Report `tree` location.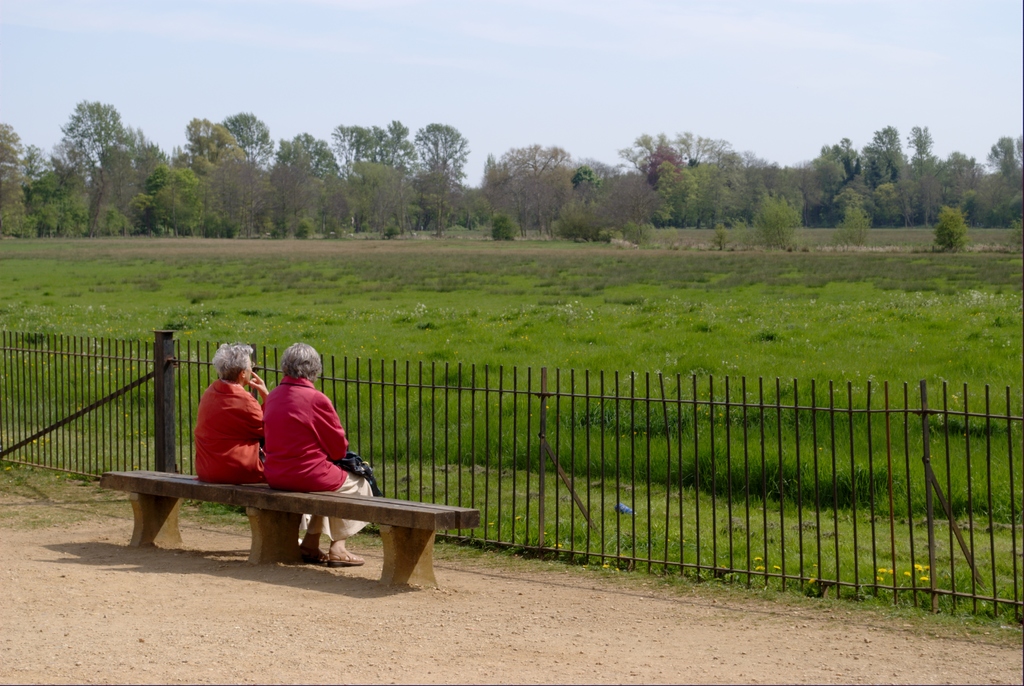
Report: (left=44, top=82, right=134, bottom=225).
